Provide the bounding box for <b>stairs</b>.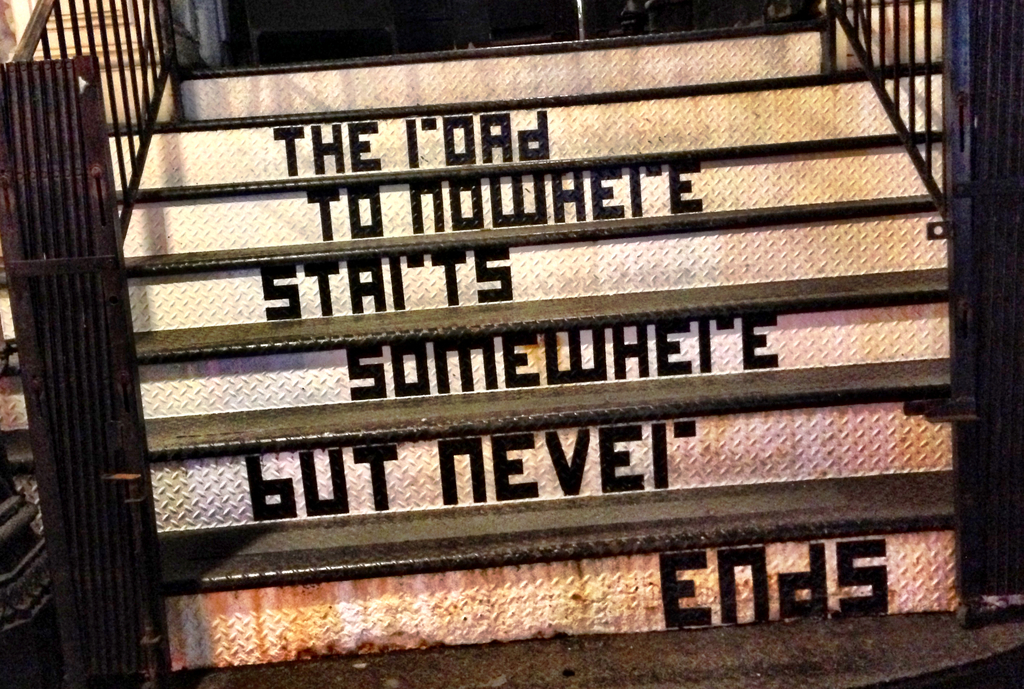
crop(115, 10, 951, 669).
